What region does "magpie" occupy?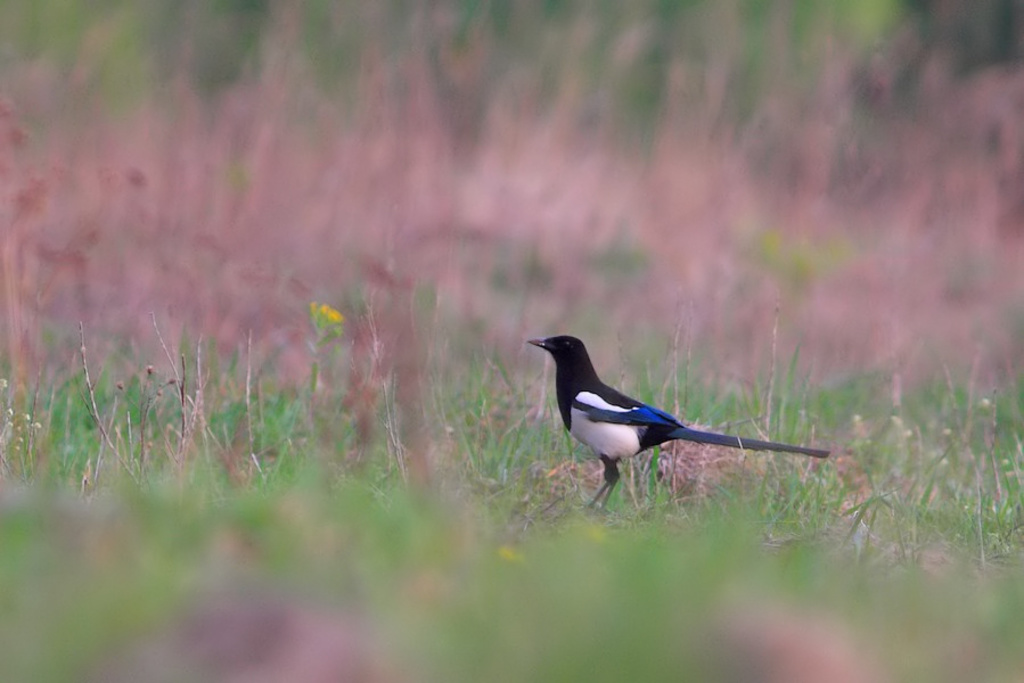
x1=527, y1=335, x2=830, y2=513.
